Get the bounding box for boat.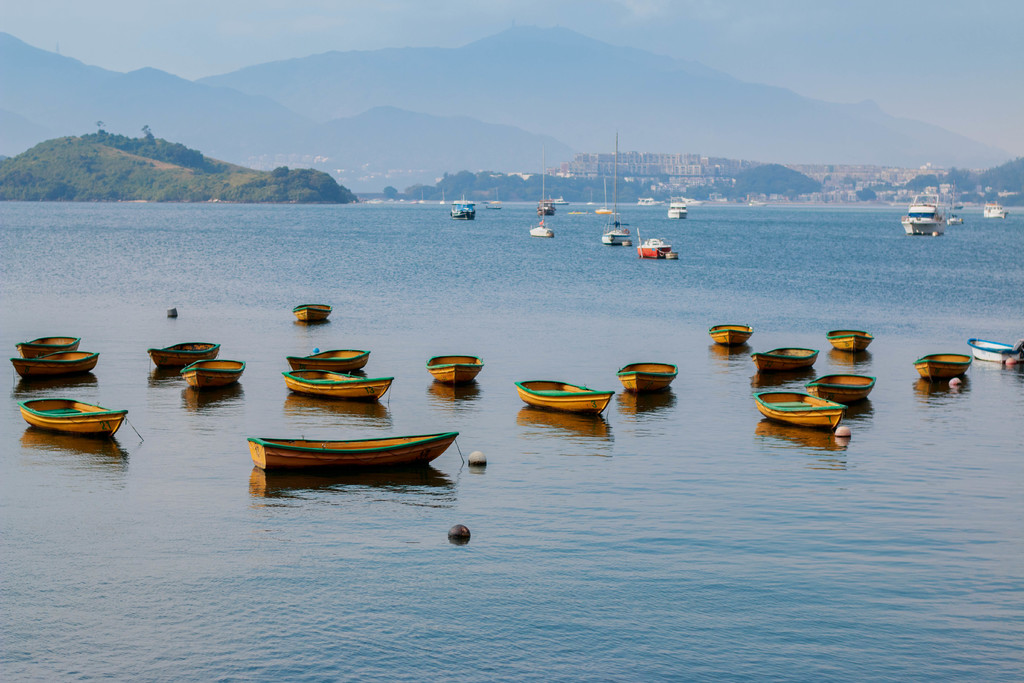
Rect(527, 152, 556, 238).
